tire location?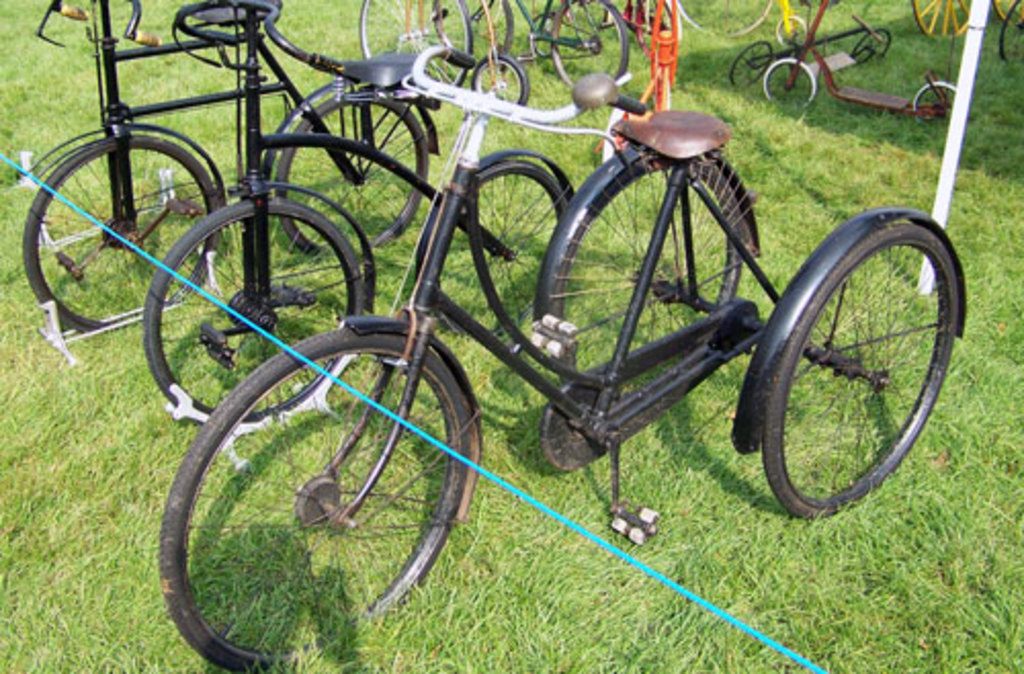
[left=666, top=0, right=788, bottom=35]
